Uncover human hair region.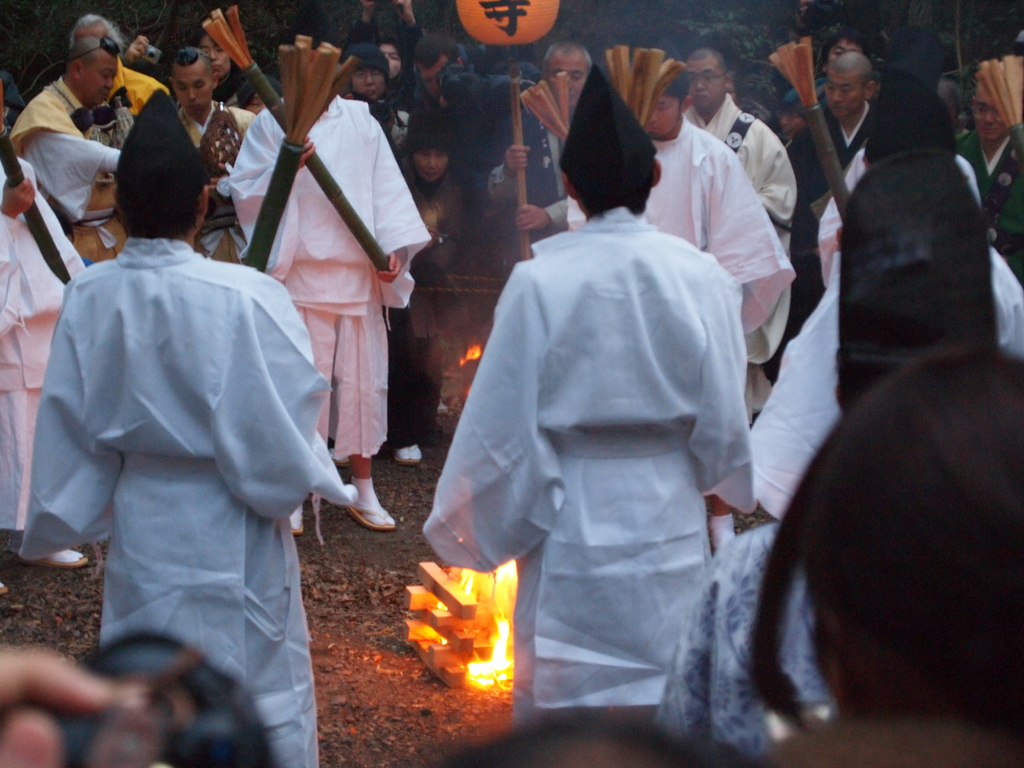
Uncovered: Rect(820, 25, 871, 58).
